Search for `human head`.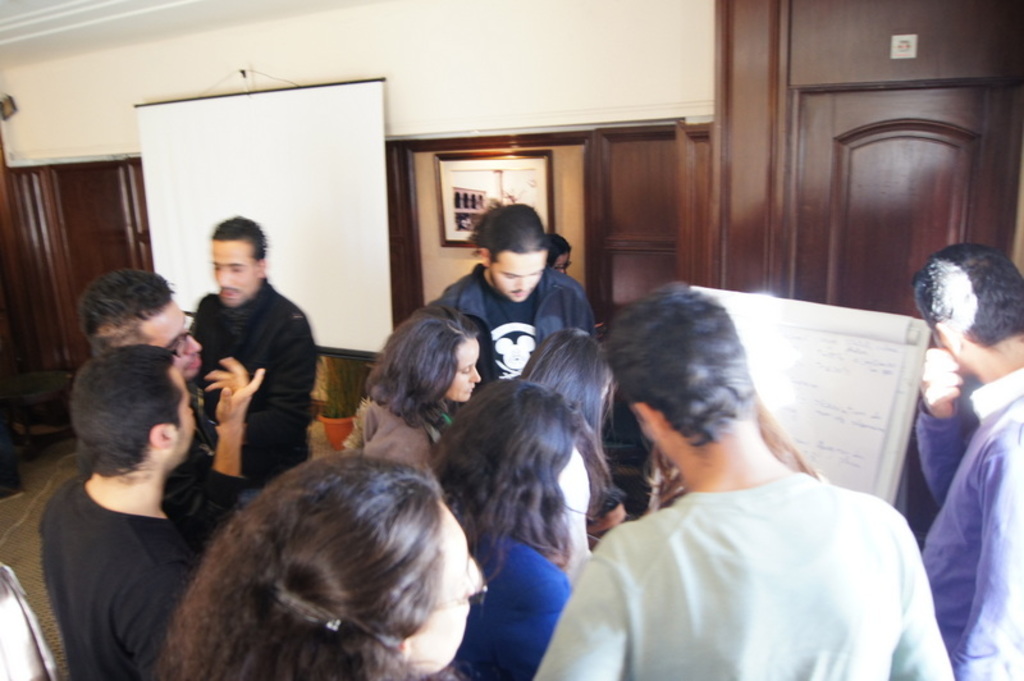
Found at select_region(916, 239, 1018, 378).
